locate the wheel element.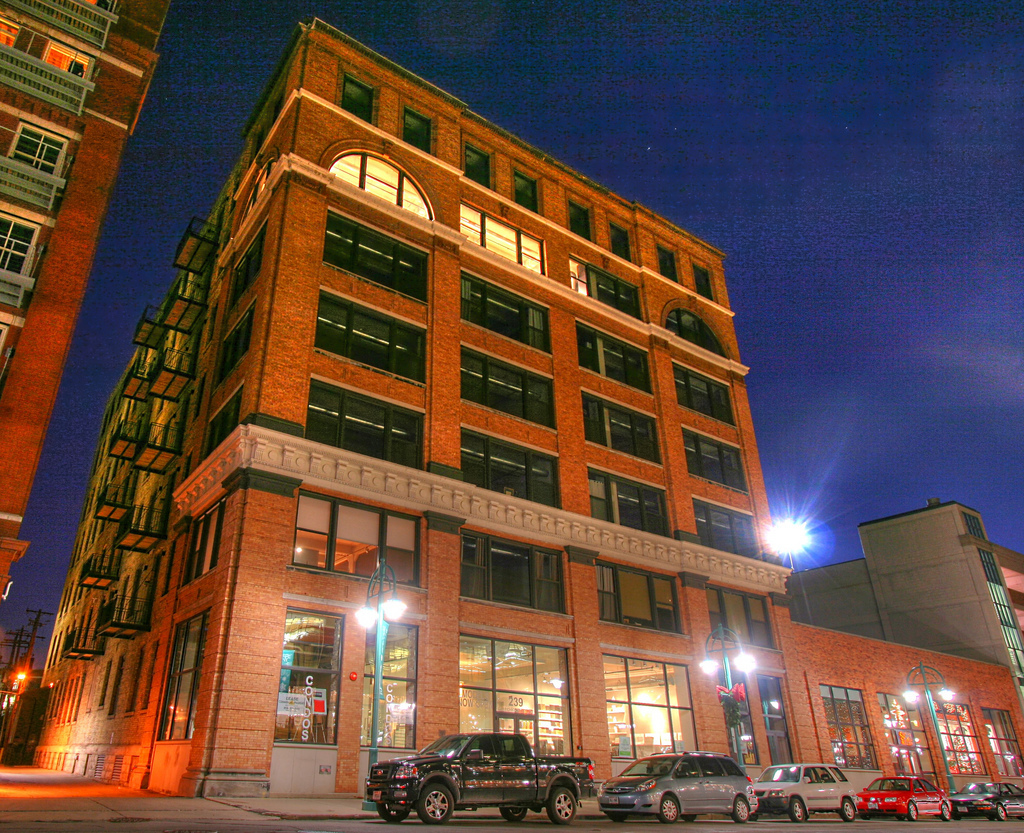
Element bbox: locate(497, 795, 531, 820).
